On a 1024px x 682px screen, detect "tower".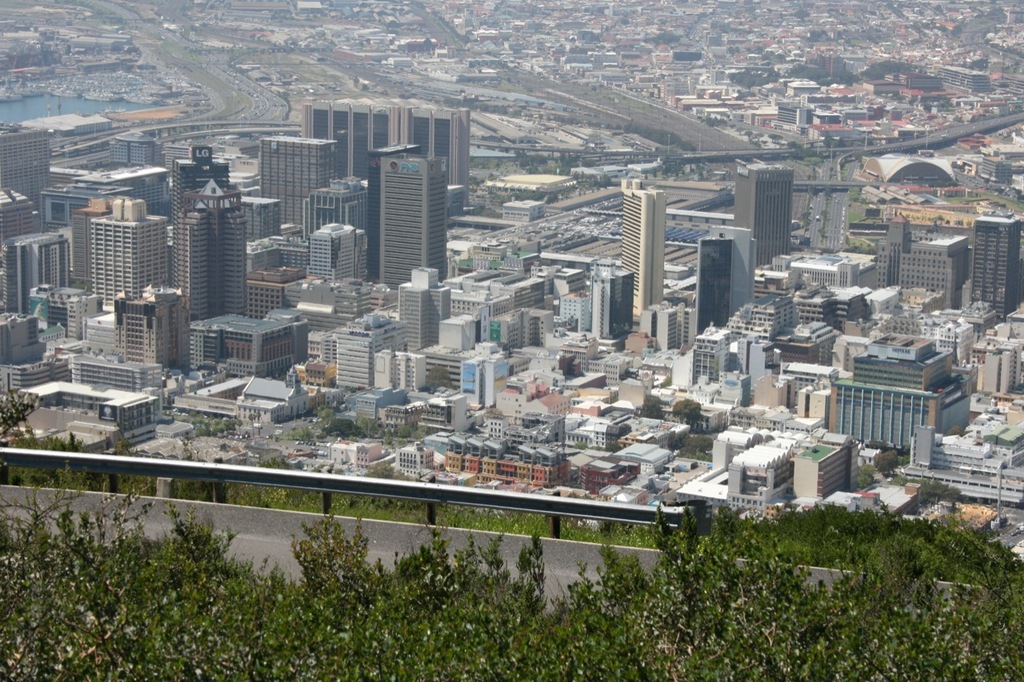
(left=177, top=172, right=242, bottom=324).
